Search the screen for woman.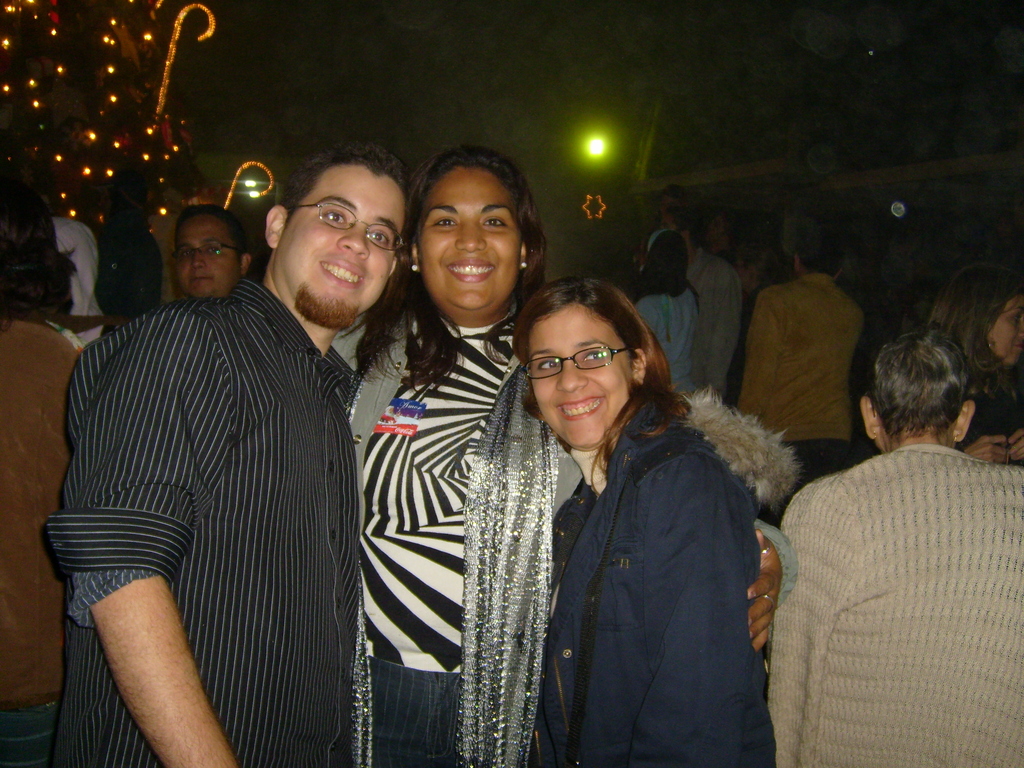
Found at <bbox>756, 295, 1023, 767</bbox>.
